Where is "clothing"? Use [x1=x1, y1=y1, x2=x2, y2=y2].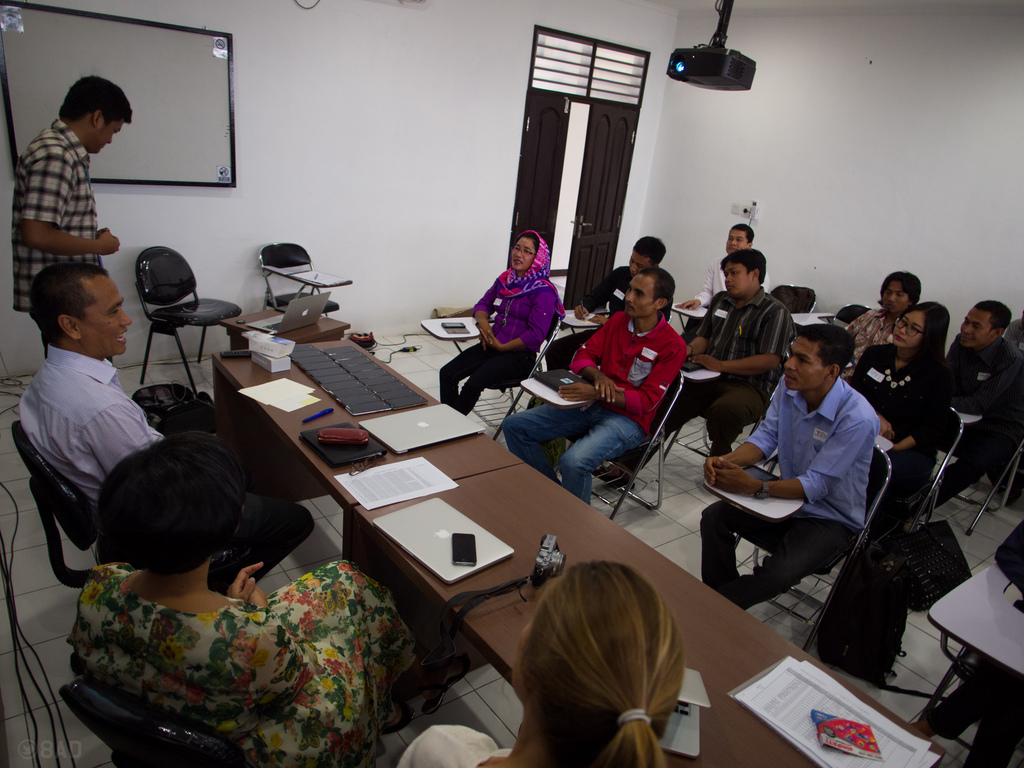
[x1=440, y1=225, x2=563, y2=414].
